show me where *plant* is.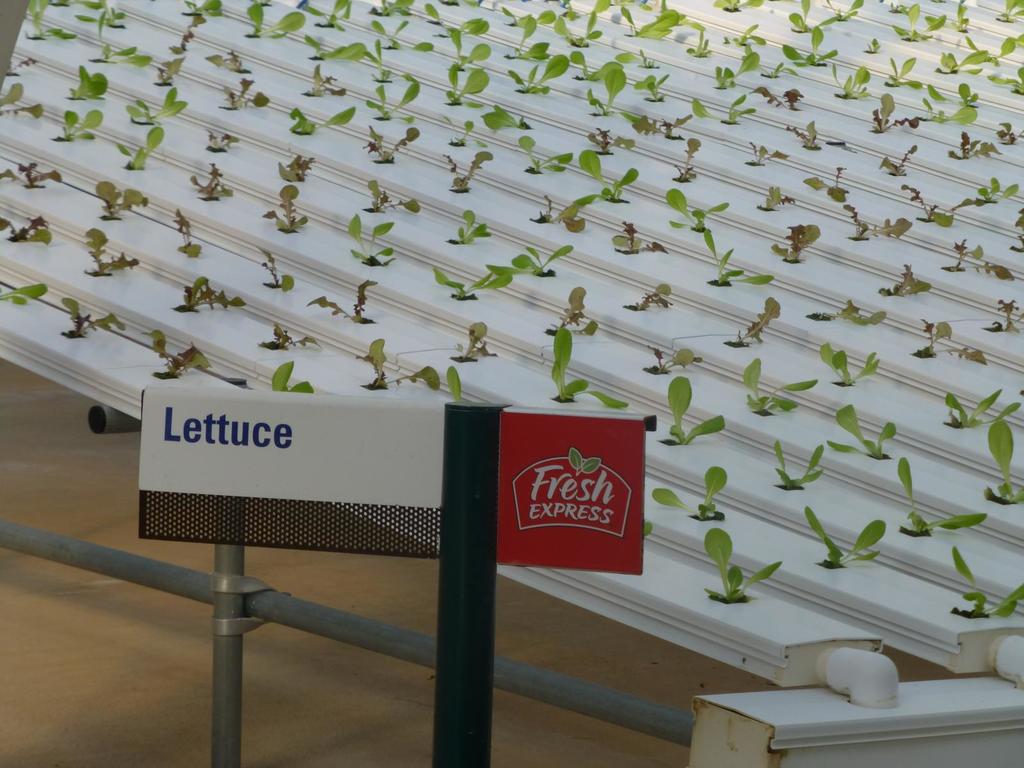
*plant* is at x1=173, y1=29, x2=198, y2=54.
